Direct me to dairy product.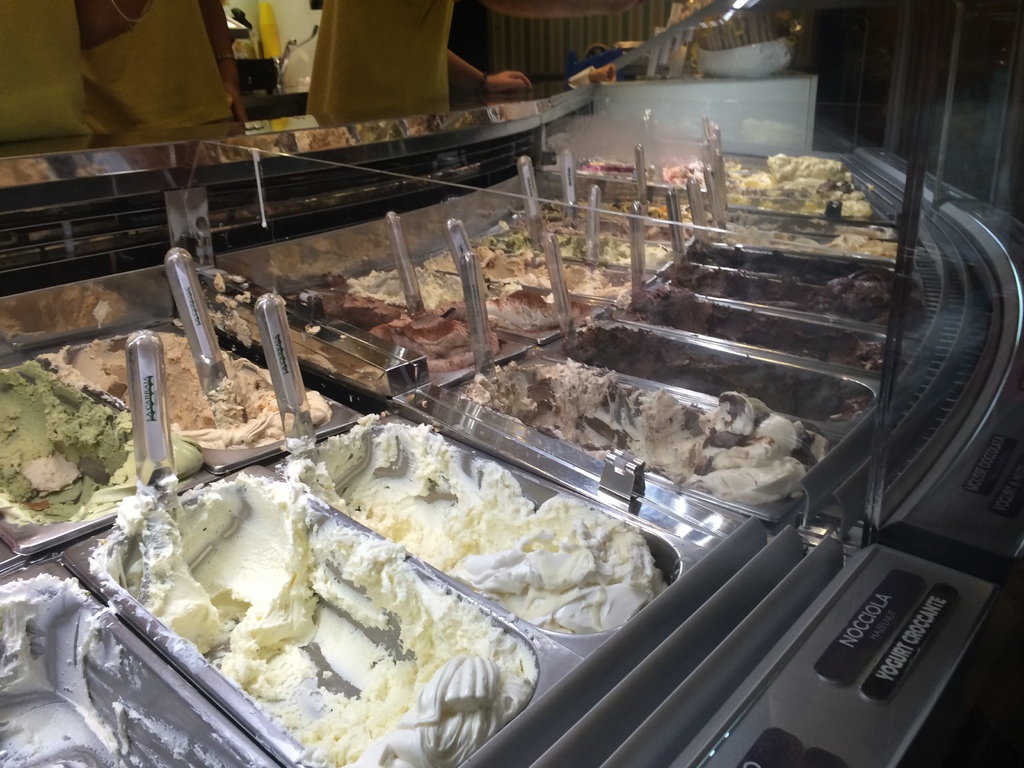
Direction: l=705, t=230, r=912, b=248.
